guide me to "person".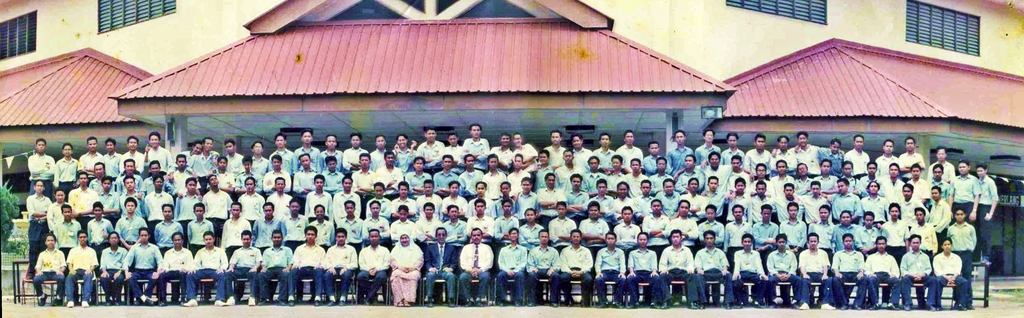
Guidance: detection(950, 161, 980, 221).
